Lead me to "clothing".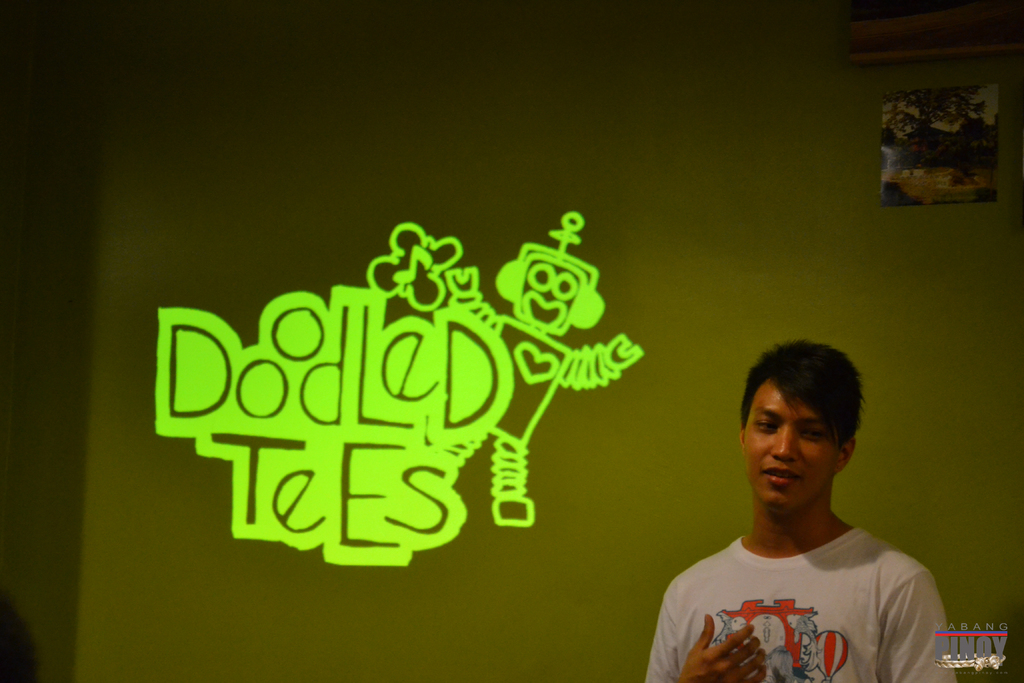
Lead to box=[668, 493, 952, 668].
